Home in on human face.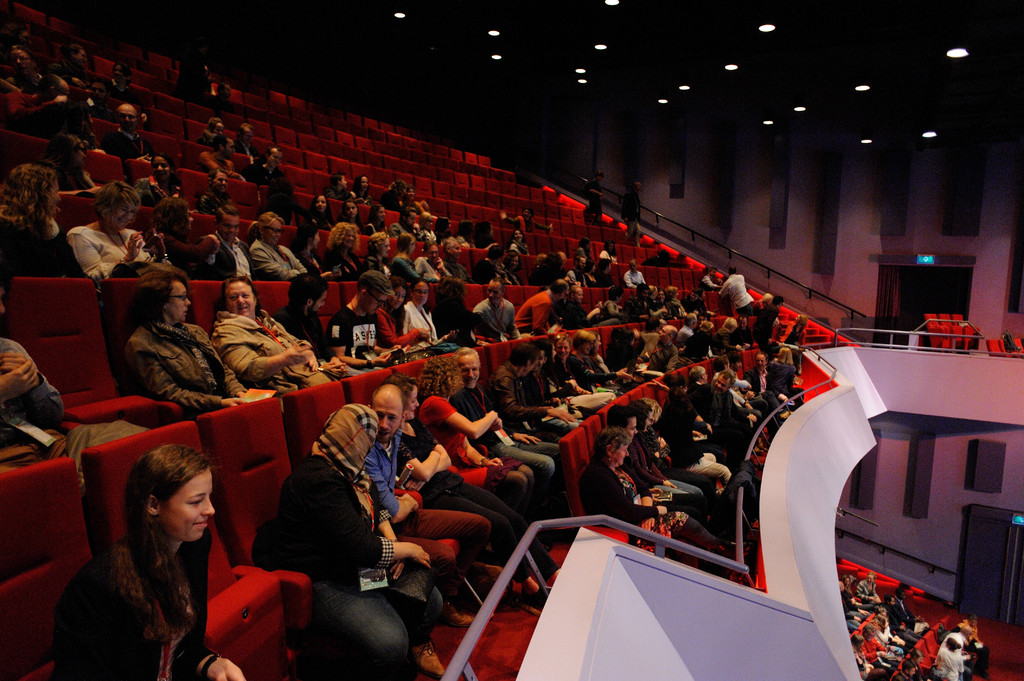
Homed in at box=[380, 237, 392, 258].
